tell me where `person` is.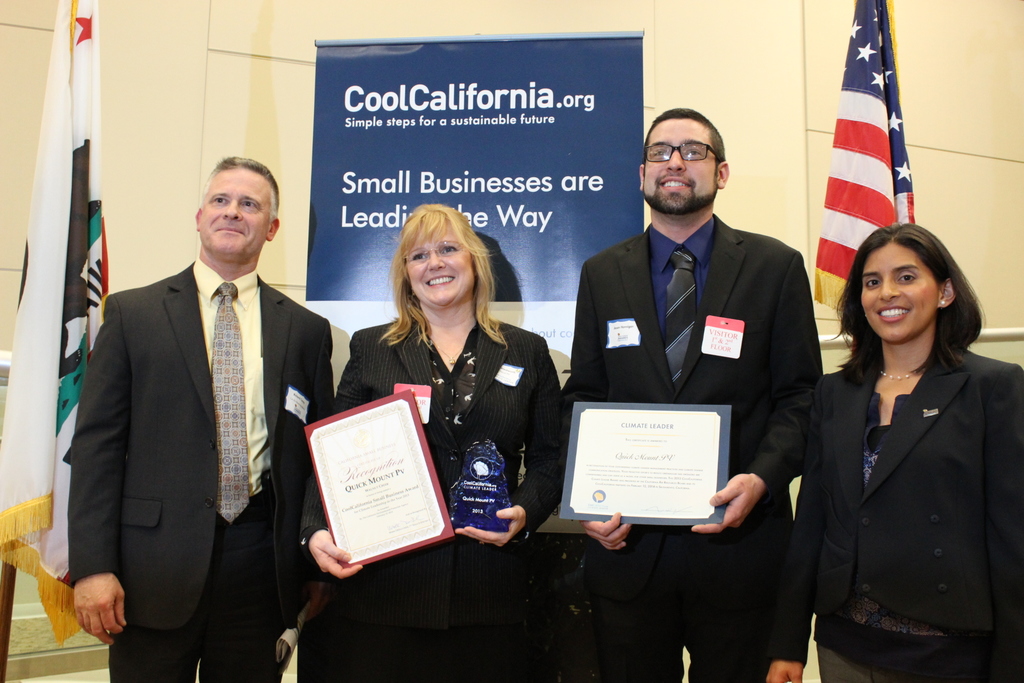
`person` is at [299,195,564,682].
